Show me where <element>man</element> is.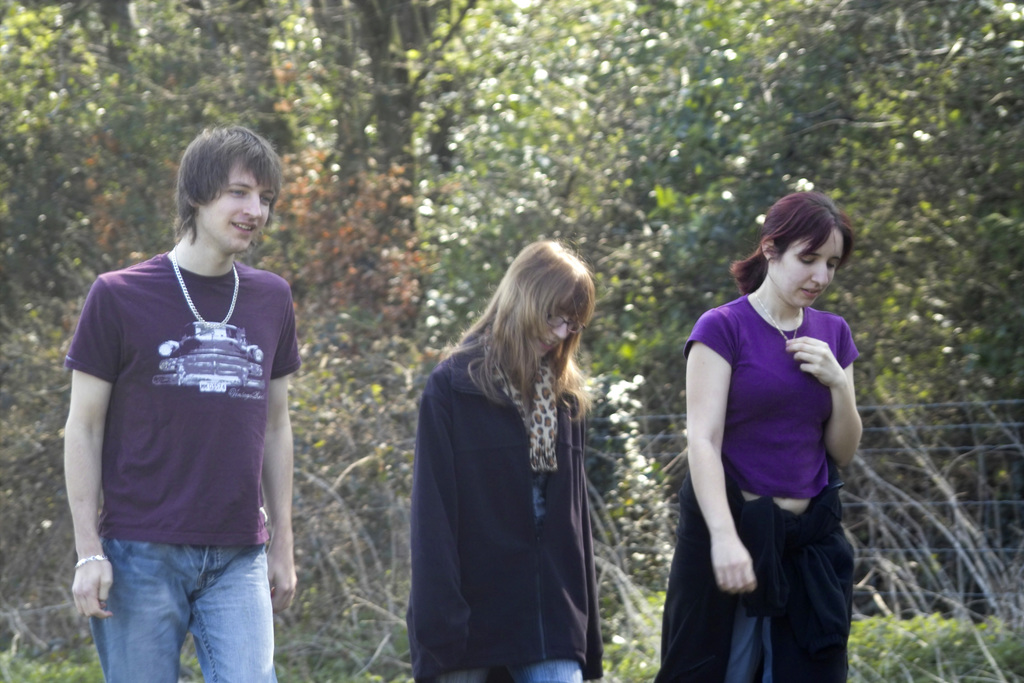
<element>man</element> is at 42, 126, 317, 682.
